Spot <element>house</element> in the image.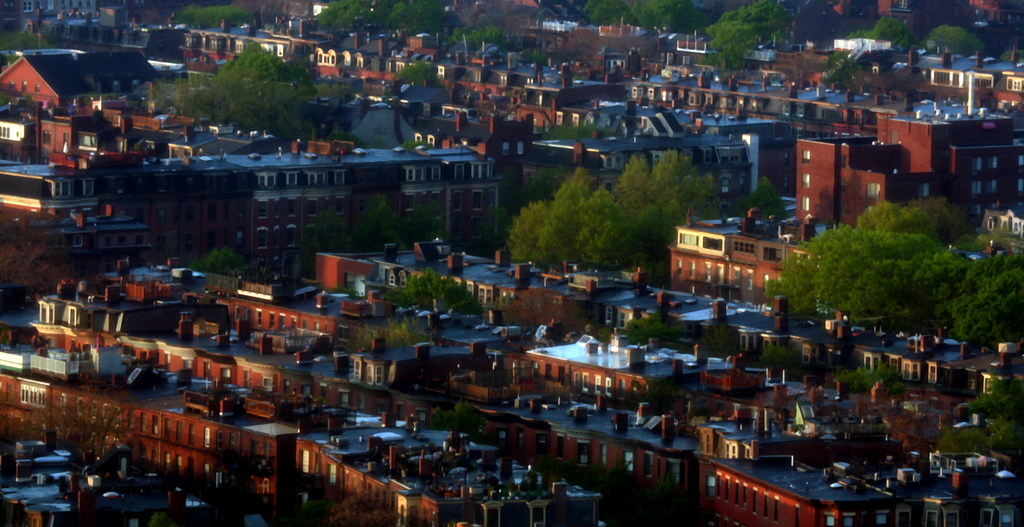
<element>house</element> found at <region>316, 249, 378, 288</region>.
